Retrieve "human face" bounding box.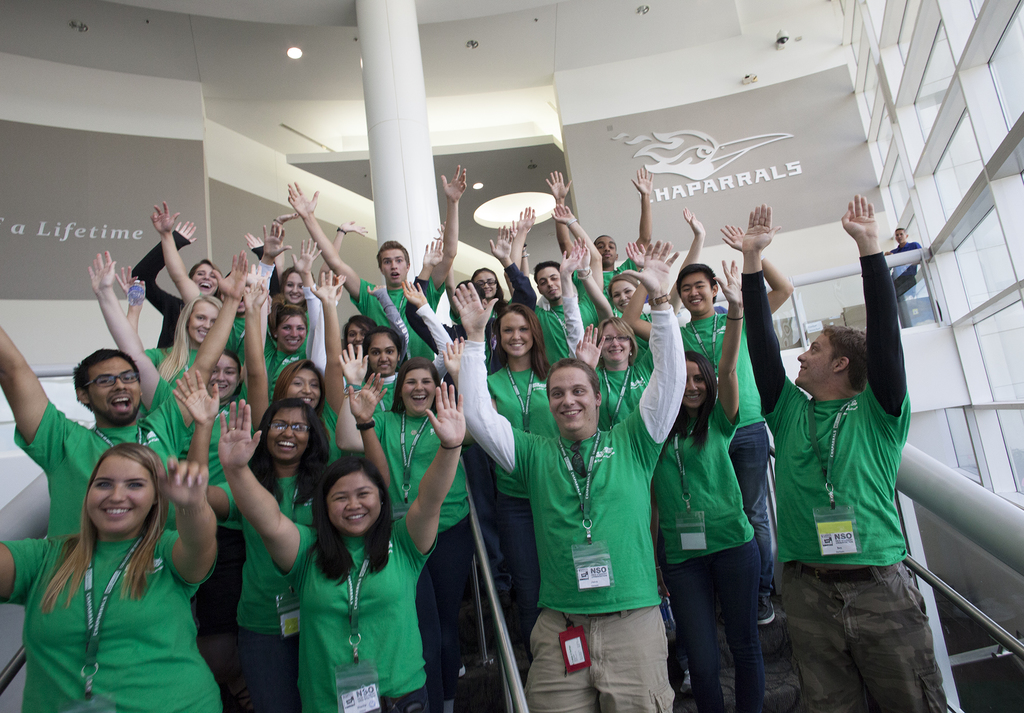
Bounding box: pyautogui.locateOnScreen(594, 237, 615, 264).
